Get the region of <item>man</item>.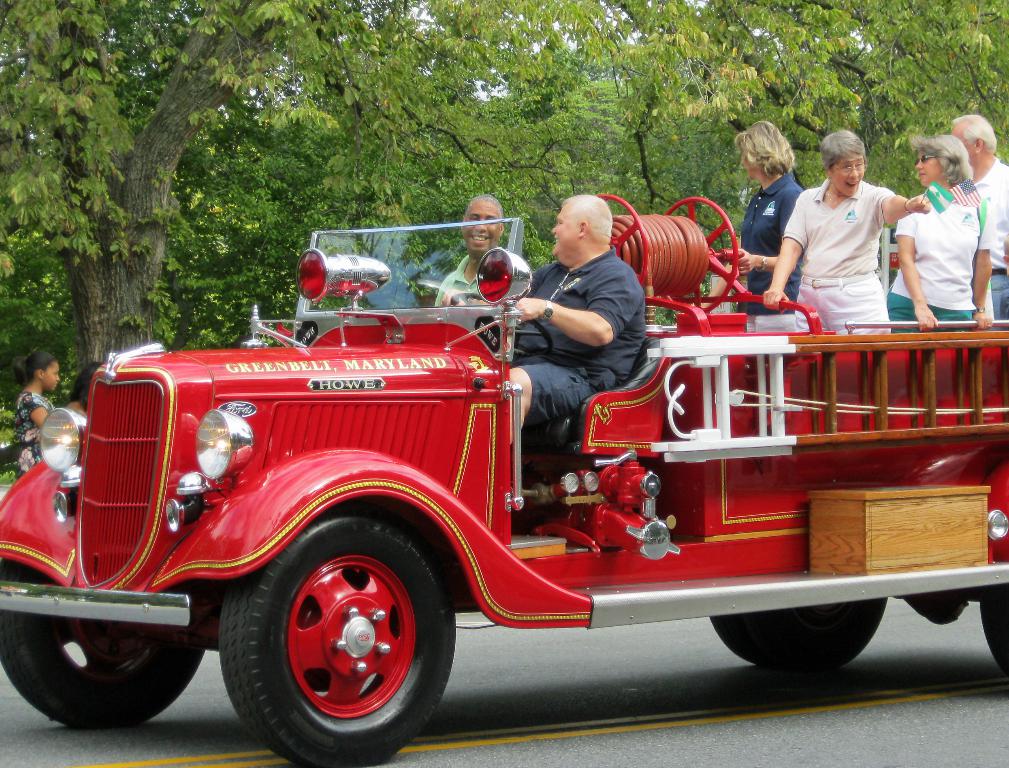
rect(948, 114, 1008, 333).
